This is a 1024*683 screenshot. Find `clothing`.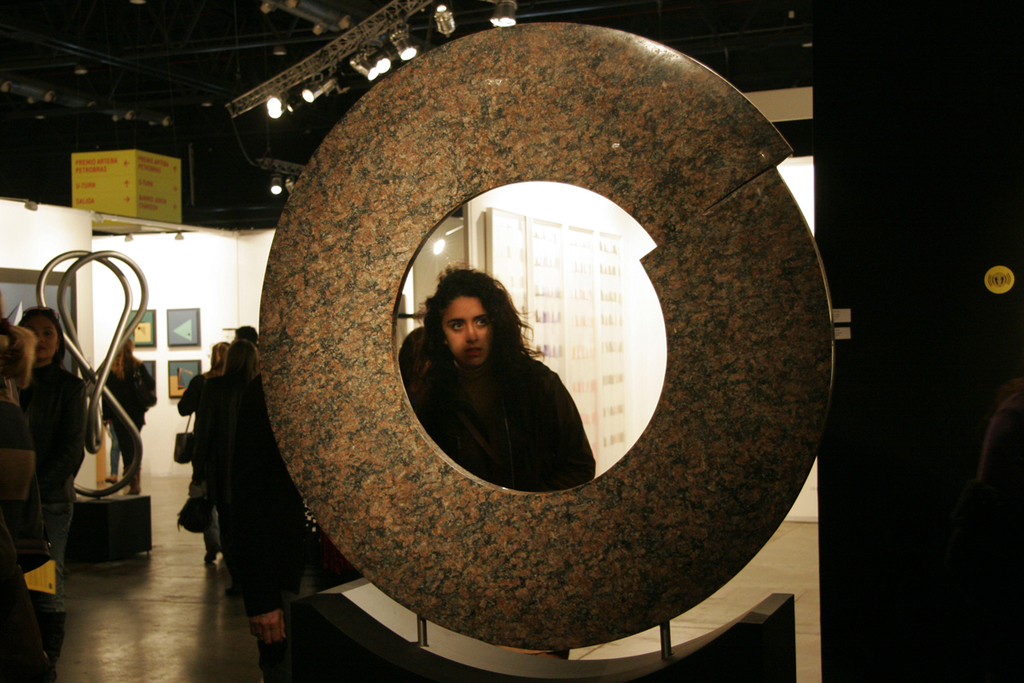
Bounding box: 205, 367, 317, 616.
